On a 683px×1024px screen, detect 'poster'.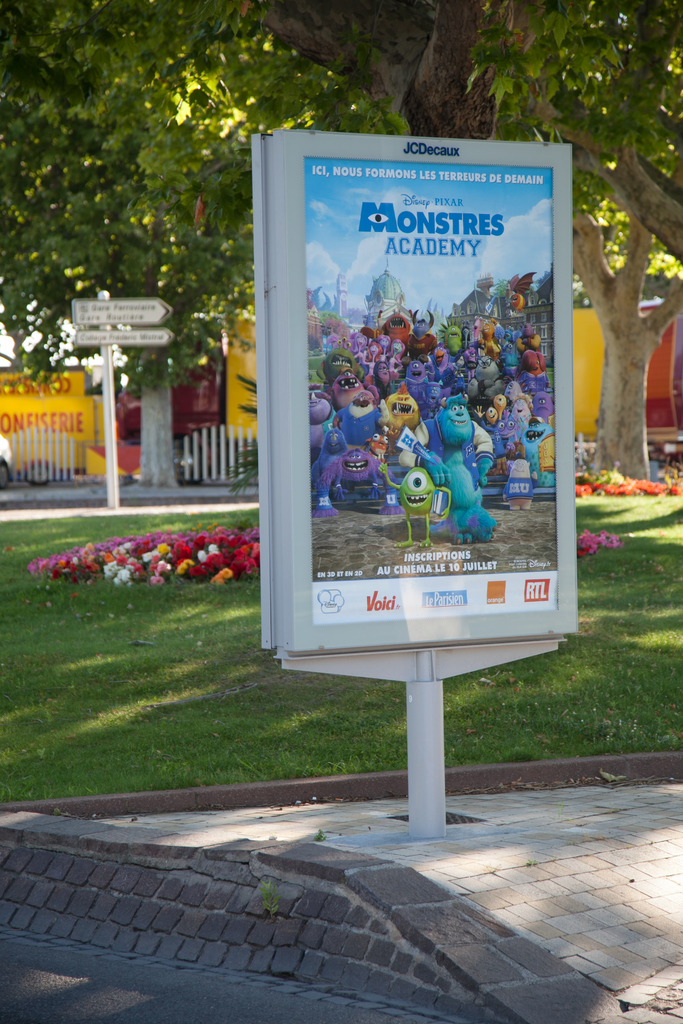
BBox(306, 155, 568, 620).
